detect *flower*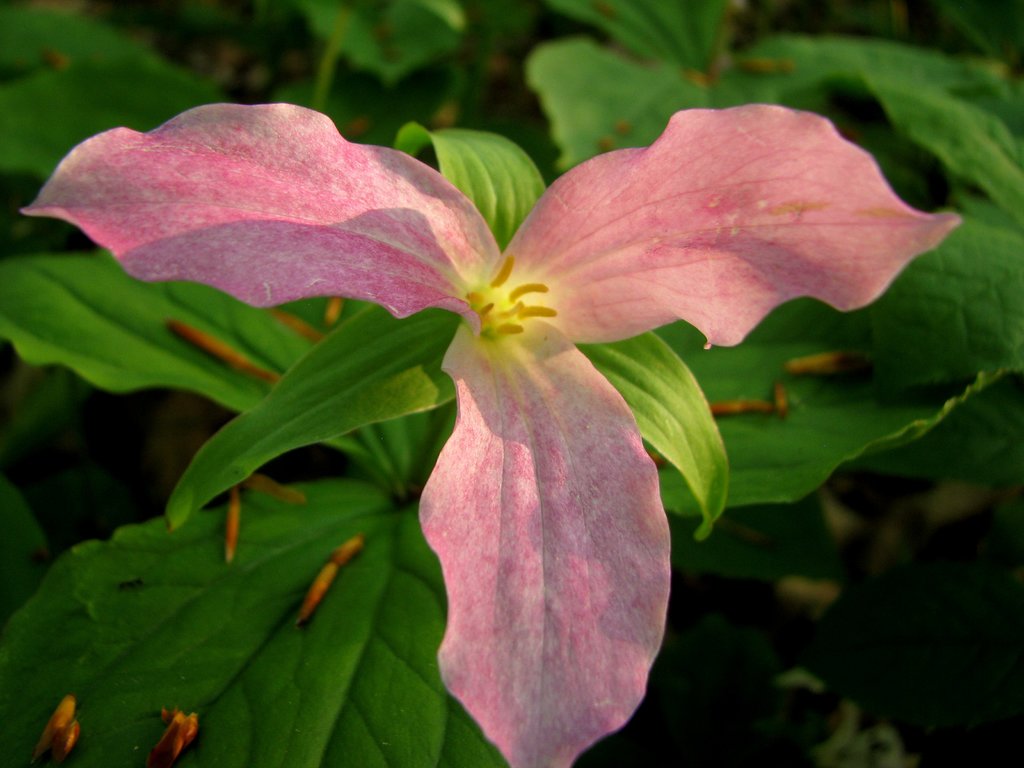
Rect(106, 71, 907, 685)
